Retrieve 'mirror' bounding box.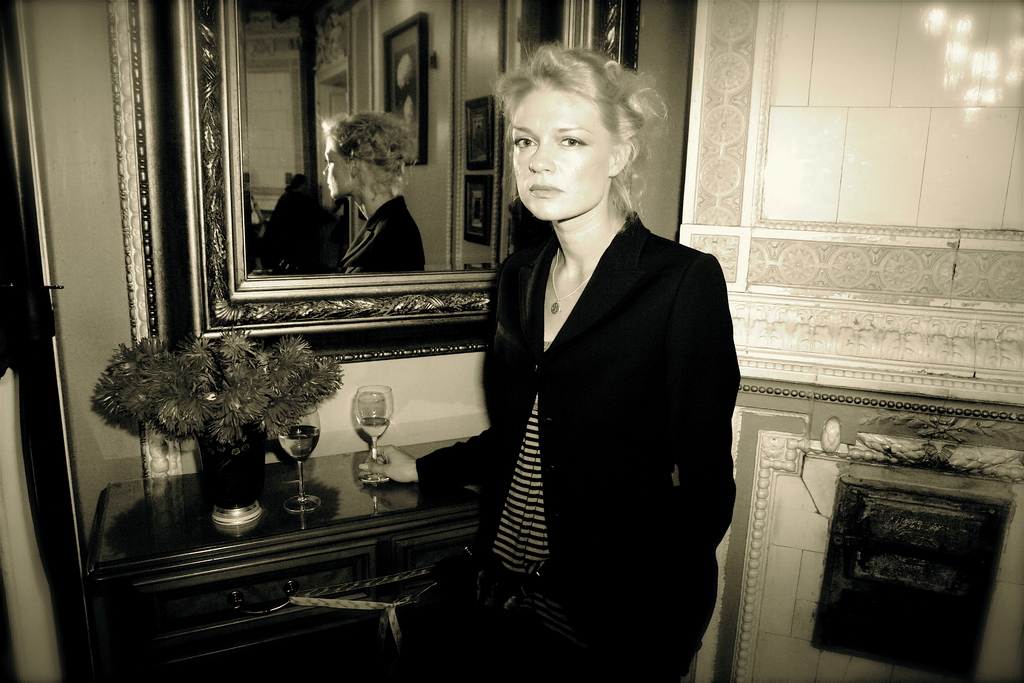
Bounding box: 240,3,568,273.
